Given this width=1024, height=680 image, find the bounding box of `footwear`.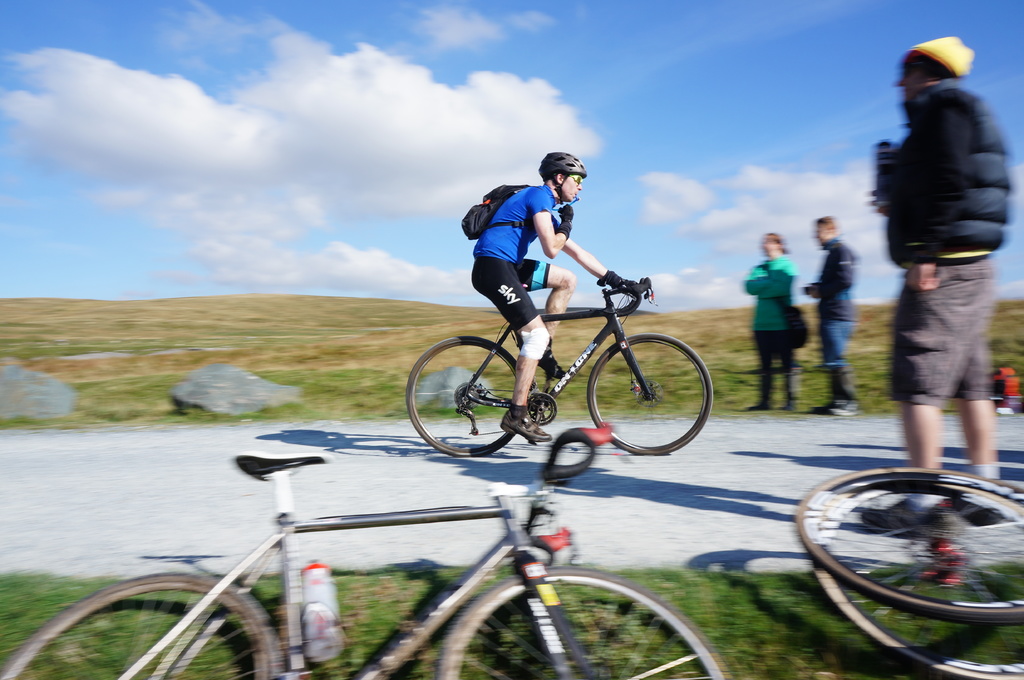
locate(504, 415, 554, 444).
